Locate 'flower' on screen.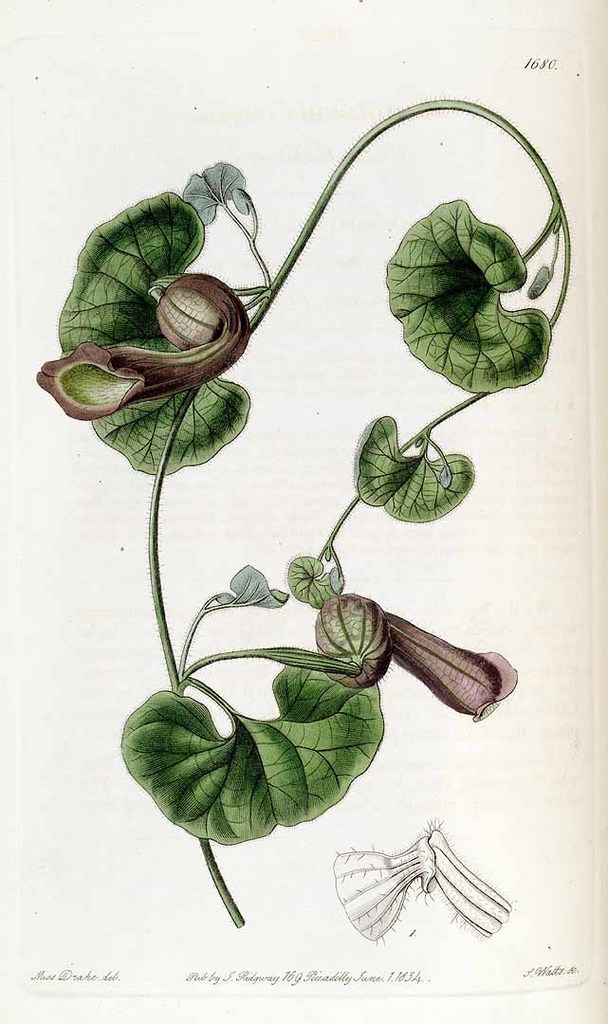
On screen at (x1=185, y1=161, x2=252, y2=224).
